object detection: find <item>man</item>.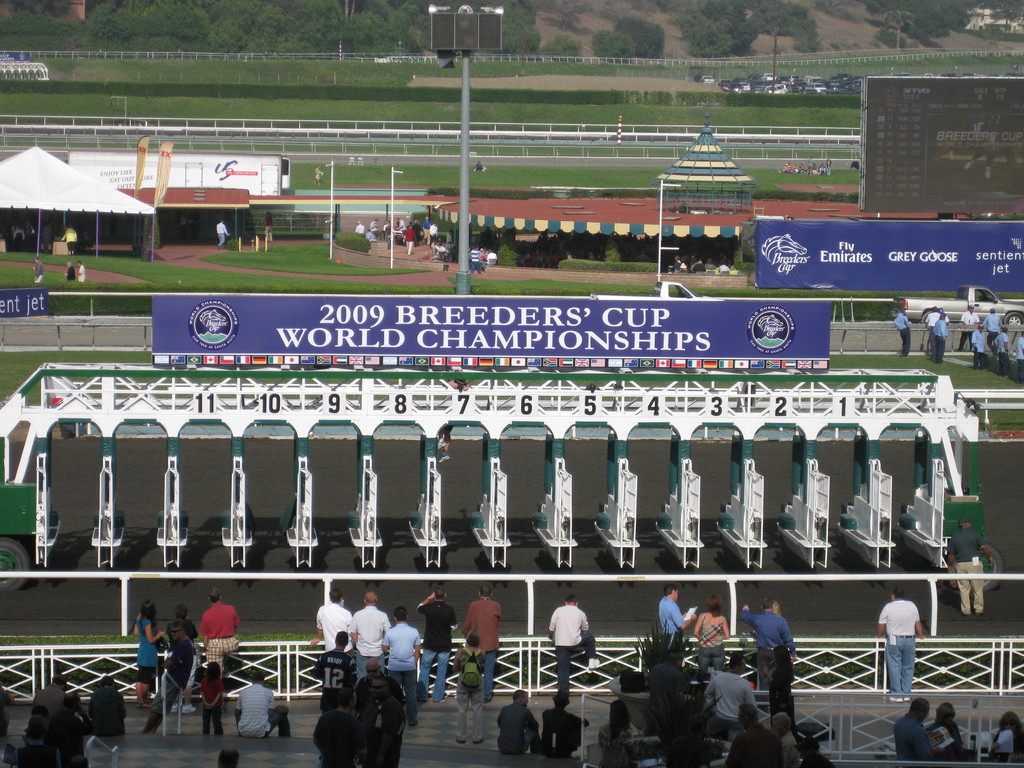
<box>198,589,239,714</box>.
